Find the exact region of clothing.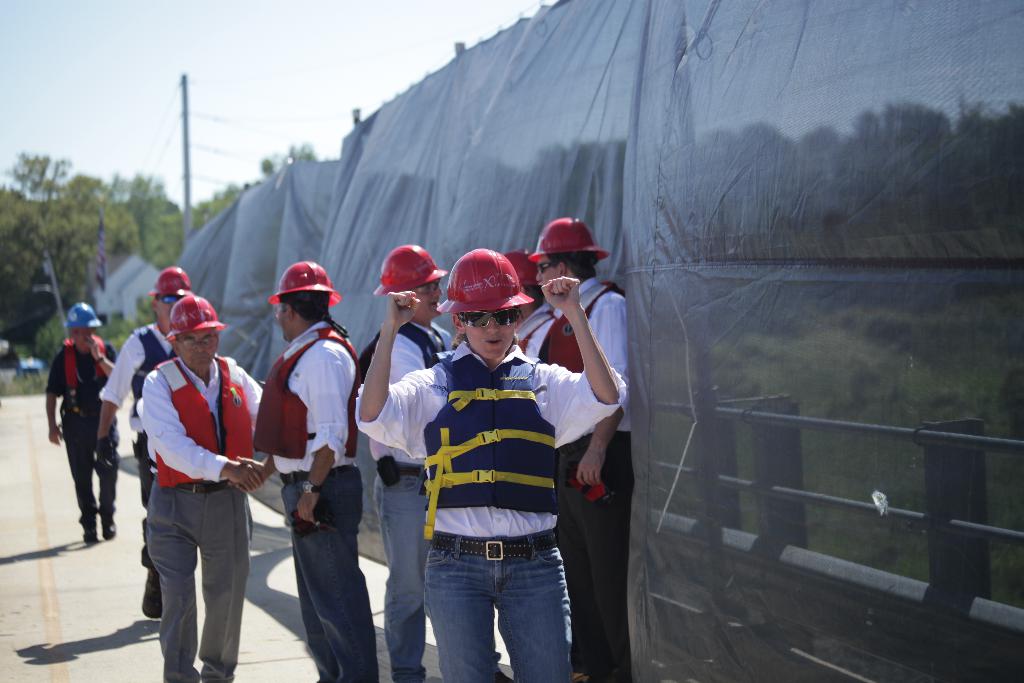
Exact region: pyautogui.locateOnScreen(31, 304, 110, 536).
